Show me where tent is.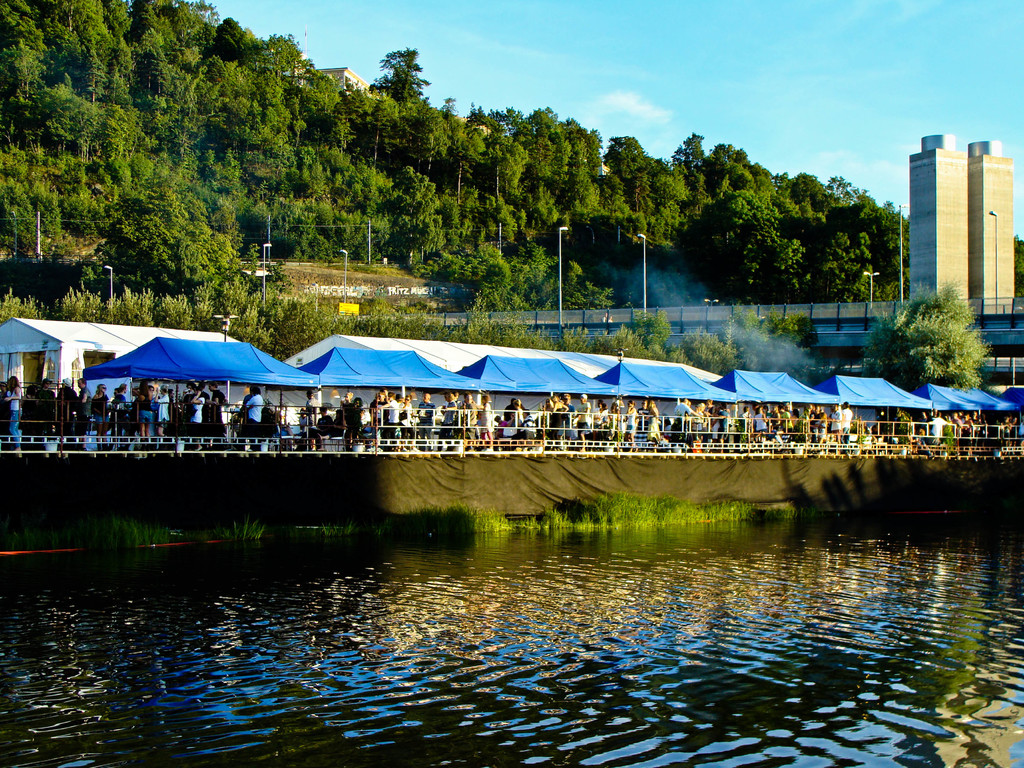
tent is at detection(817, 377, 934, 446).
